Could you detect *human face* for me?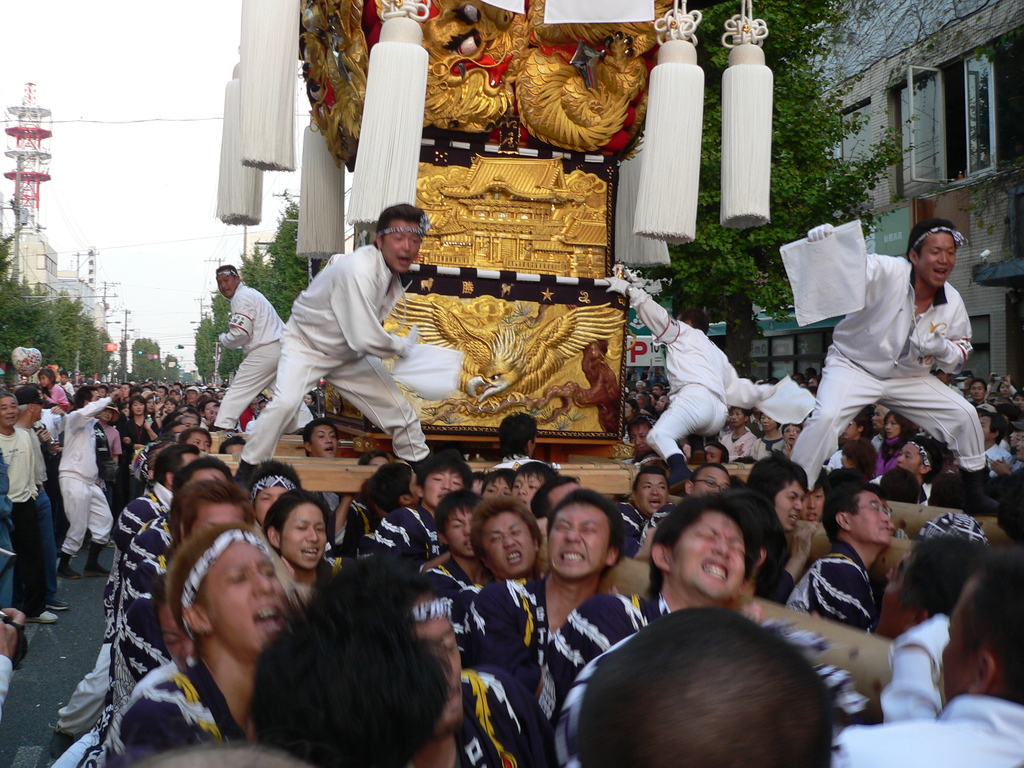
Detection result: Rect(897, 444, 922, 476).
